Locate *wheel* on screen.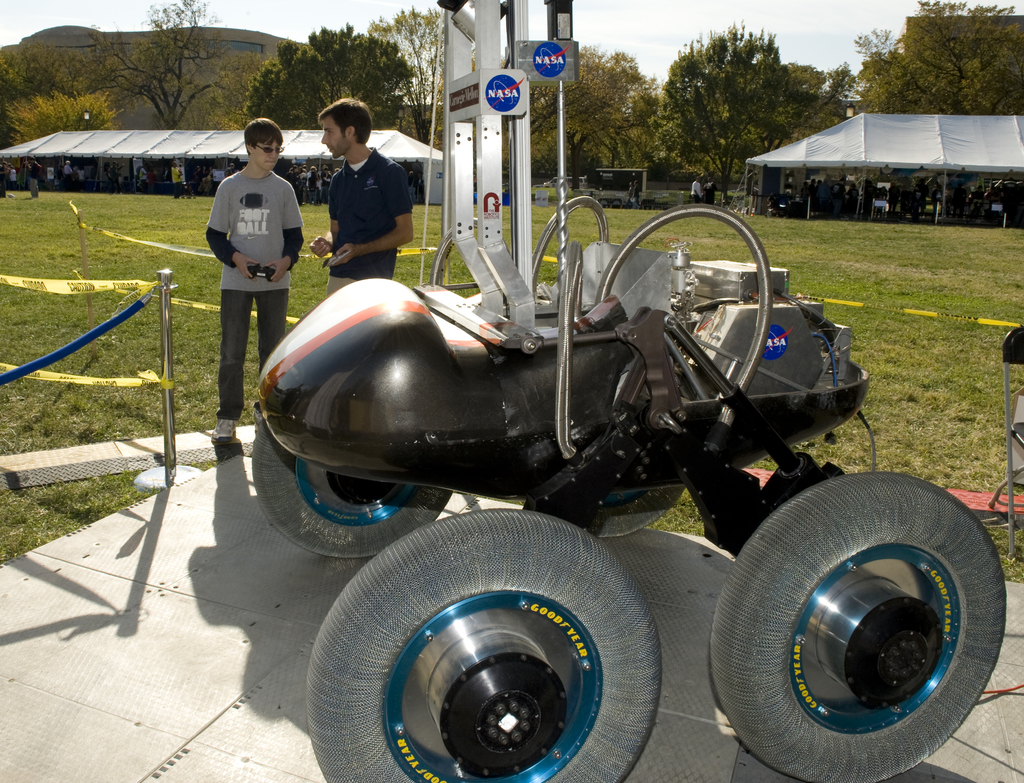
On screen at BBox(304, 506, 661, 782).
